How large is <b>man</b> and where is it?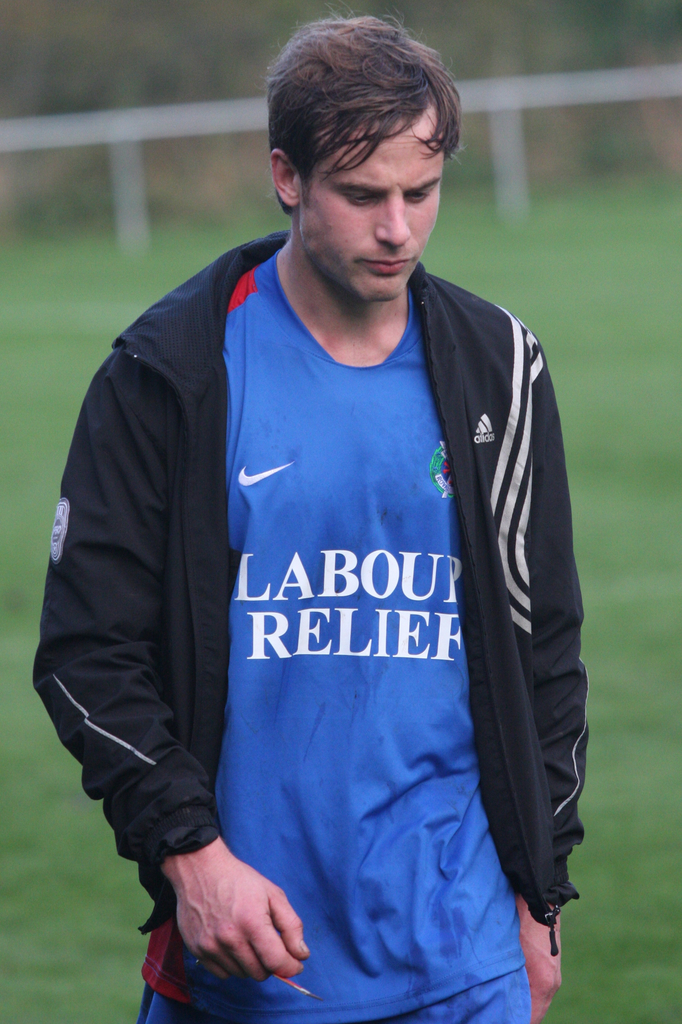
Bounding box: 43 32 622 1012.
